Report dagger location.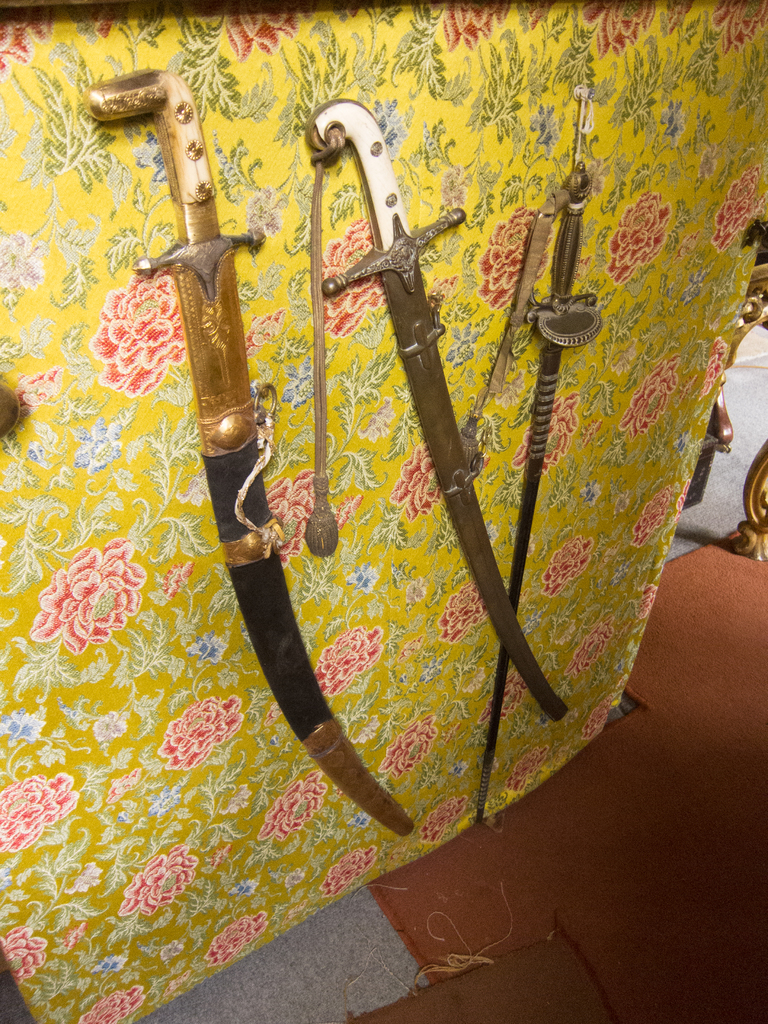
Report: bbox=(301, 99, 569, 719).
